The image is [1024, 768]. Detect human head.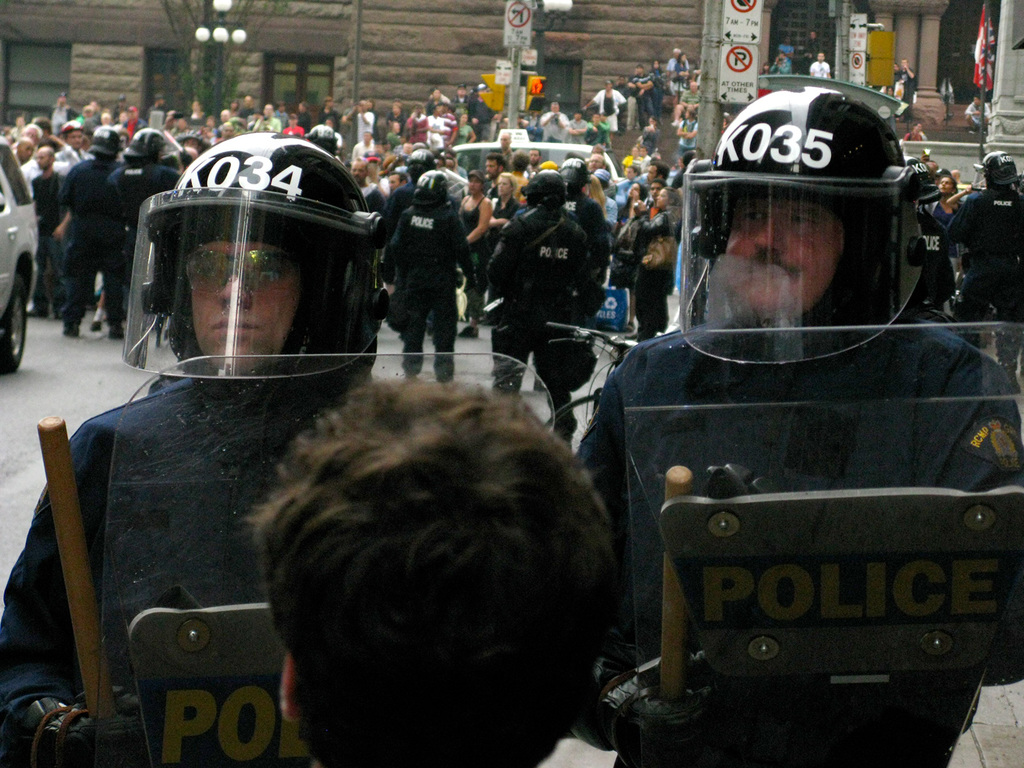
Detection: 586, 154, 606, 169.
